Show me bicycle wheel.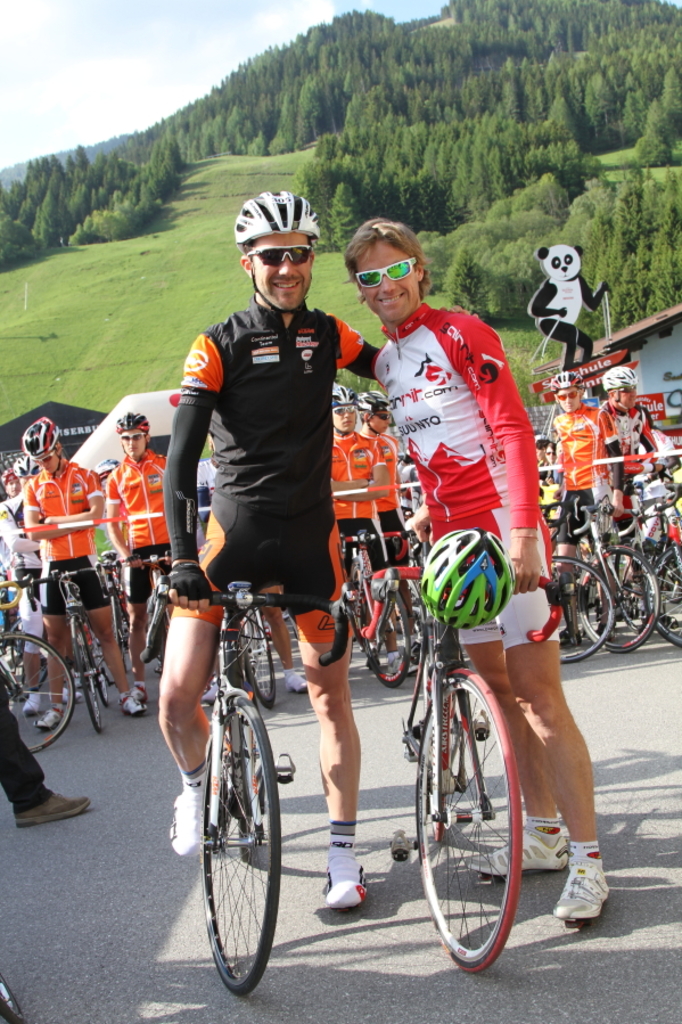
bicycle wheel is here: l=0, t=634, r=76, b=755.
